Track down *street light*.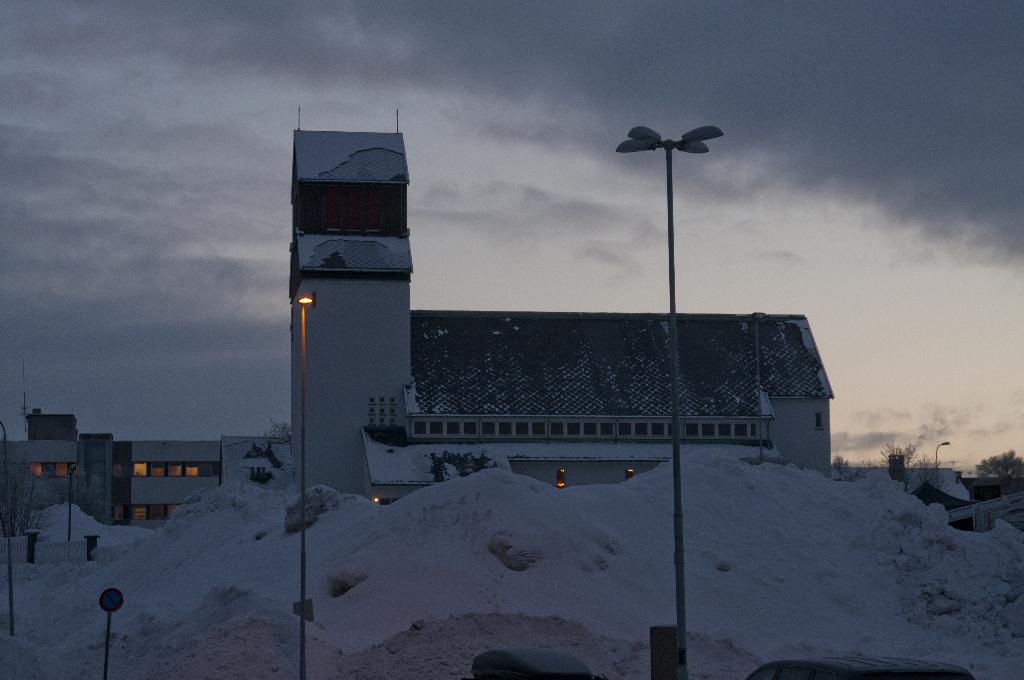
Tracked to (x1=618, y1=122, x2=719, y2=672).
